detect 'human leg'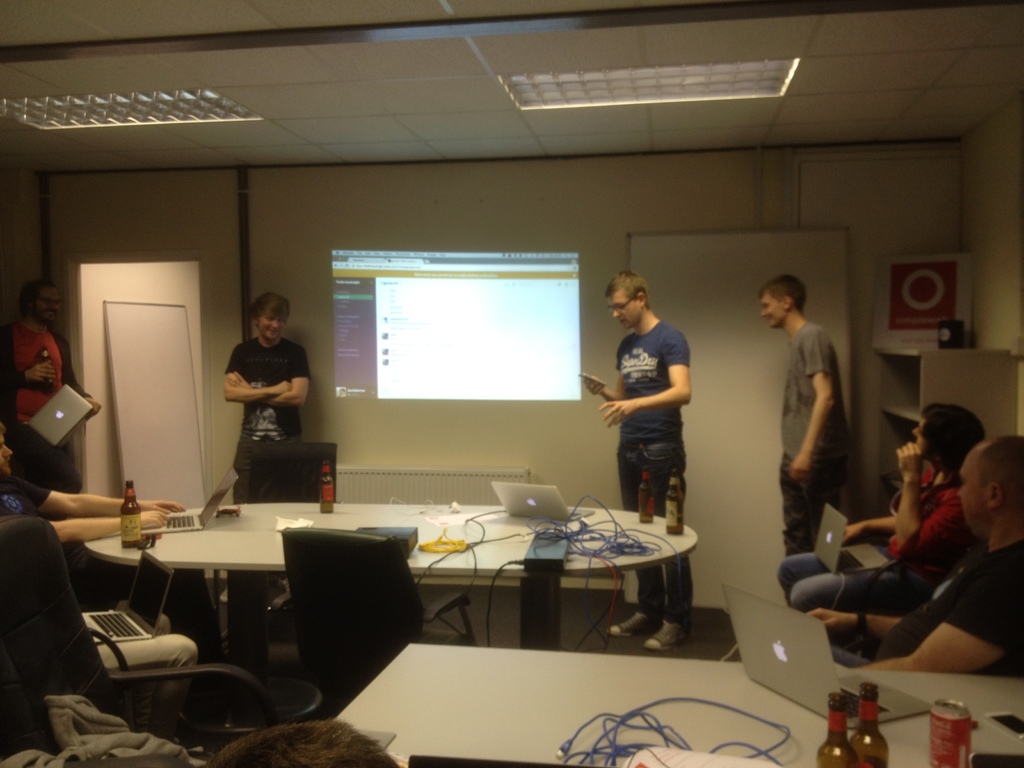
crop(779, 447, 841, 568)
